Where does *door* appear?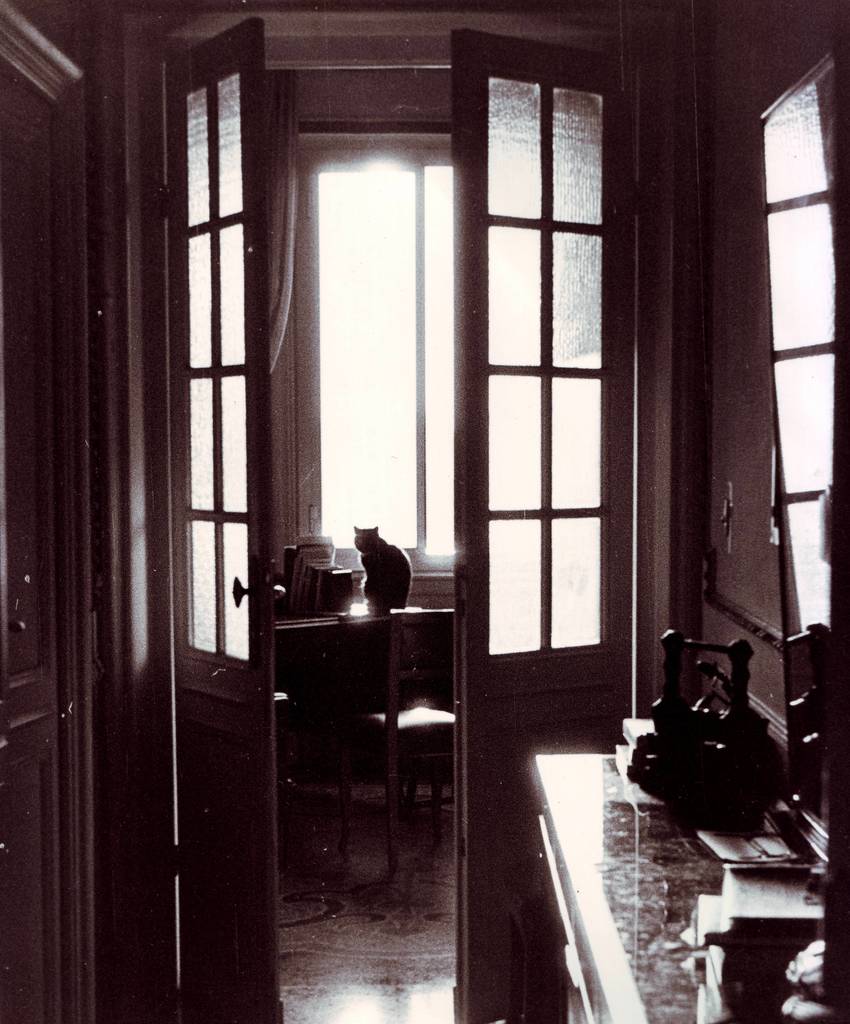
Appears at (x1=46, y1=66, x2=285, y2=957).
